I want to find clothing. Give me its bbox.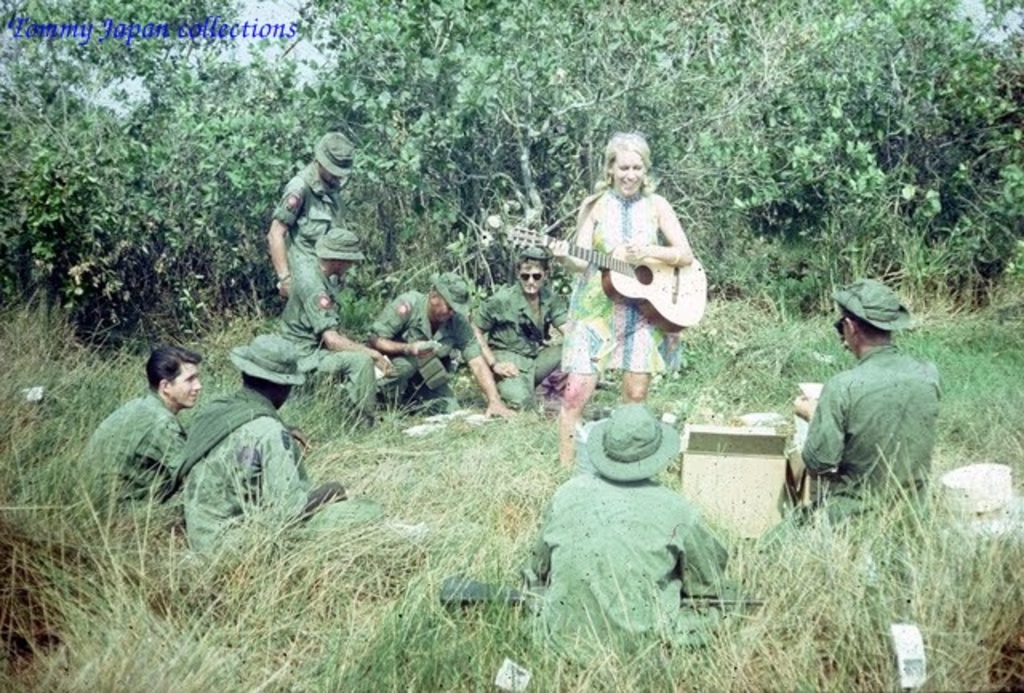
detection(552, 182, 677, 384).
